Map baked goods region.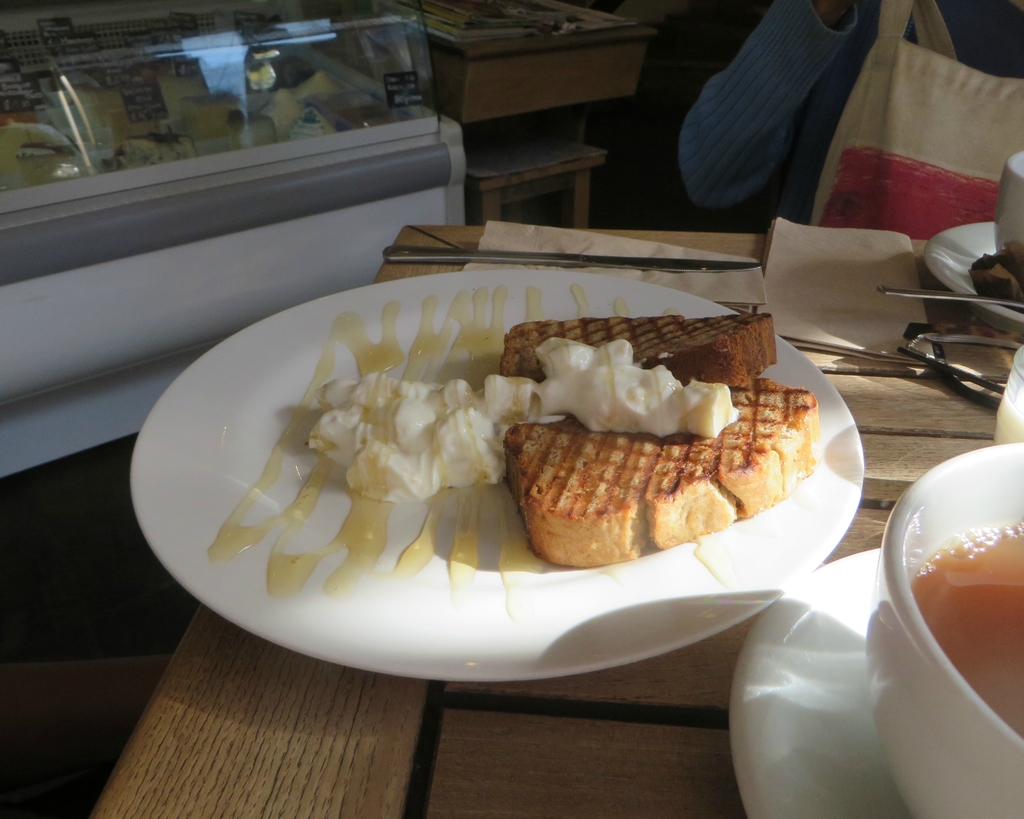
Mapped to (left=502, top=370, right=823, bottom=570).
